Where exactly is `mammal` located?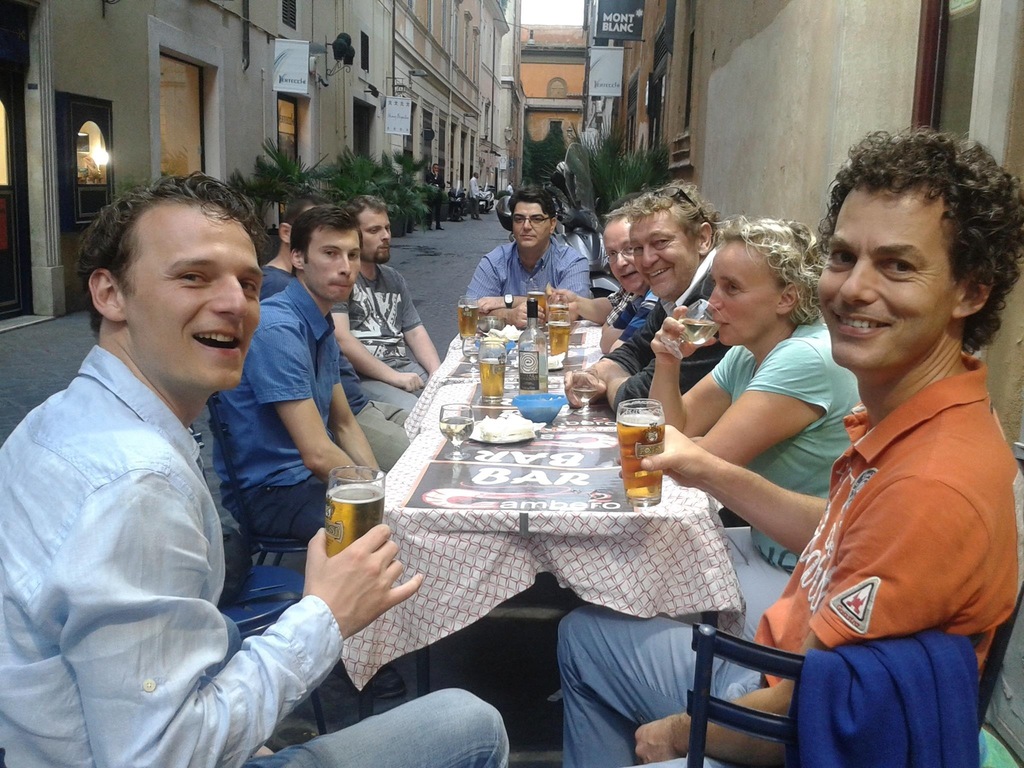
Its bounding box is crop(645, 217, 859, 623).
